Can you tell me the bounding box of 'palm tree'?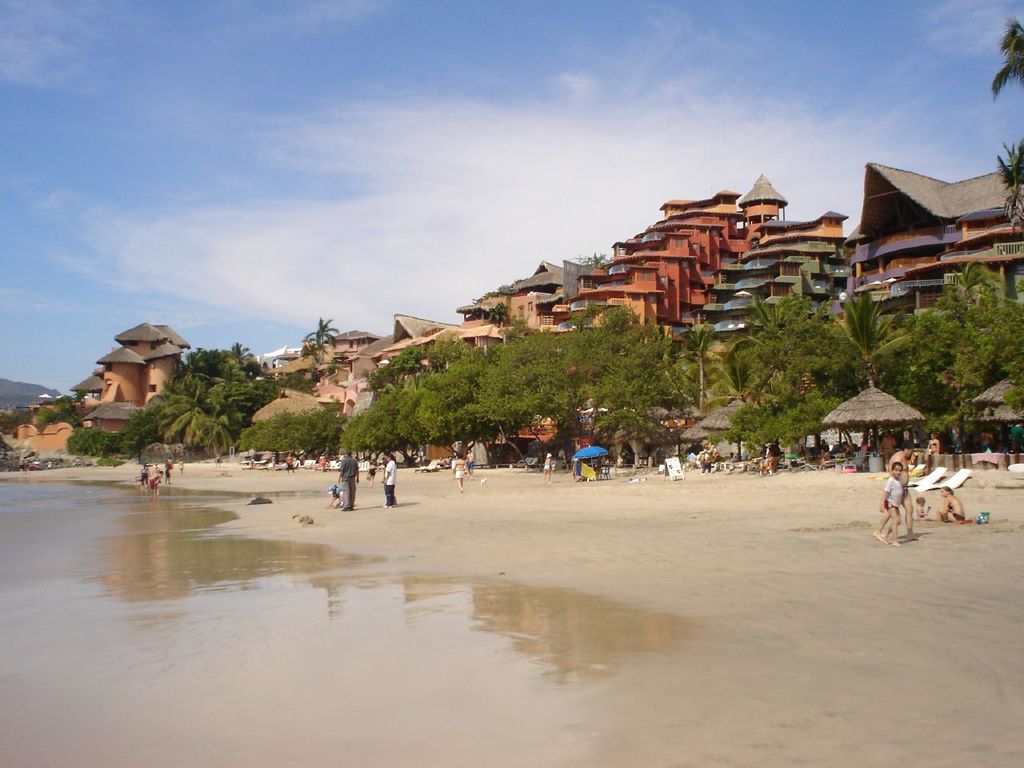
999, 30, 1023, 82.
